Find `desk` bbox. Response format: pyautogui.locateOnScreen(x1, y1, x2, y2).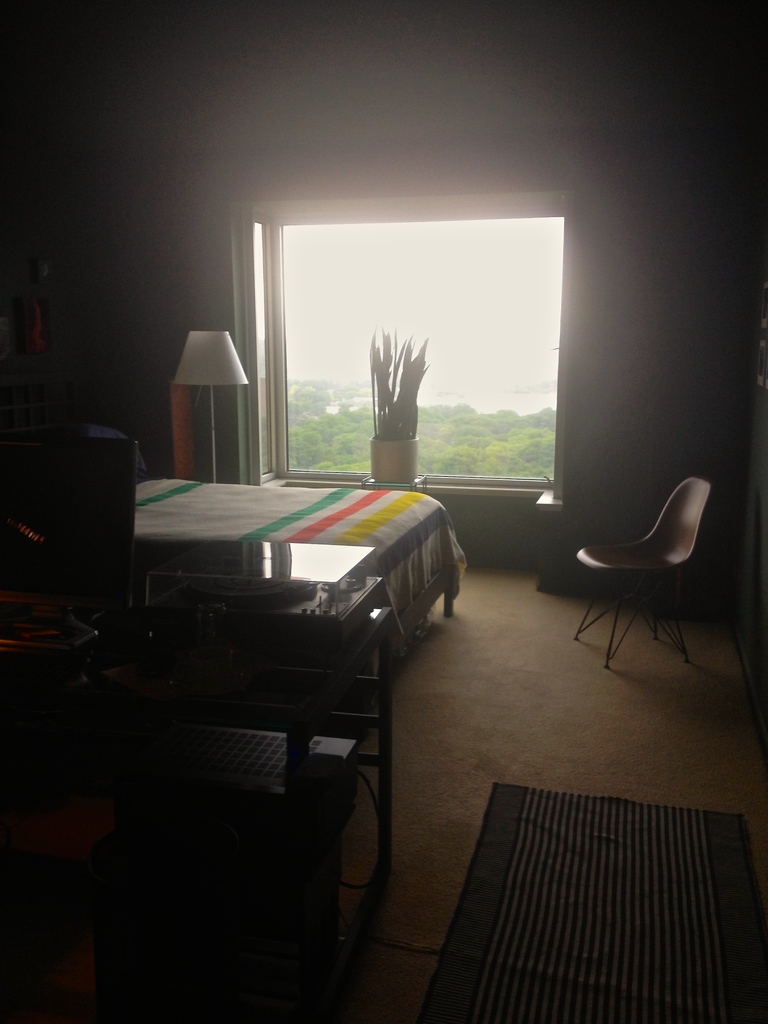
pyautogui.locateOnScreen(84, 539, 452, 989).
